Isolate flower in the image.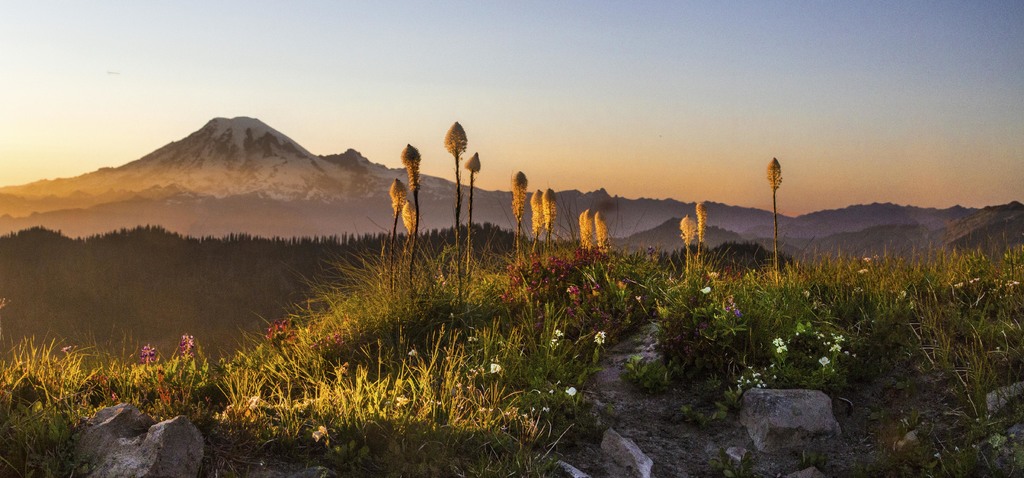
Isolated region: 934, 452, 937, 459.
